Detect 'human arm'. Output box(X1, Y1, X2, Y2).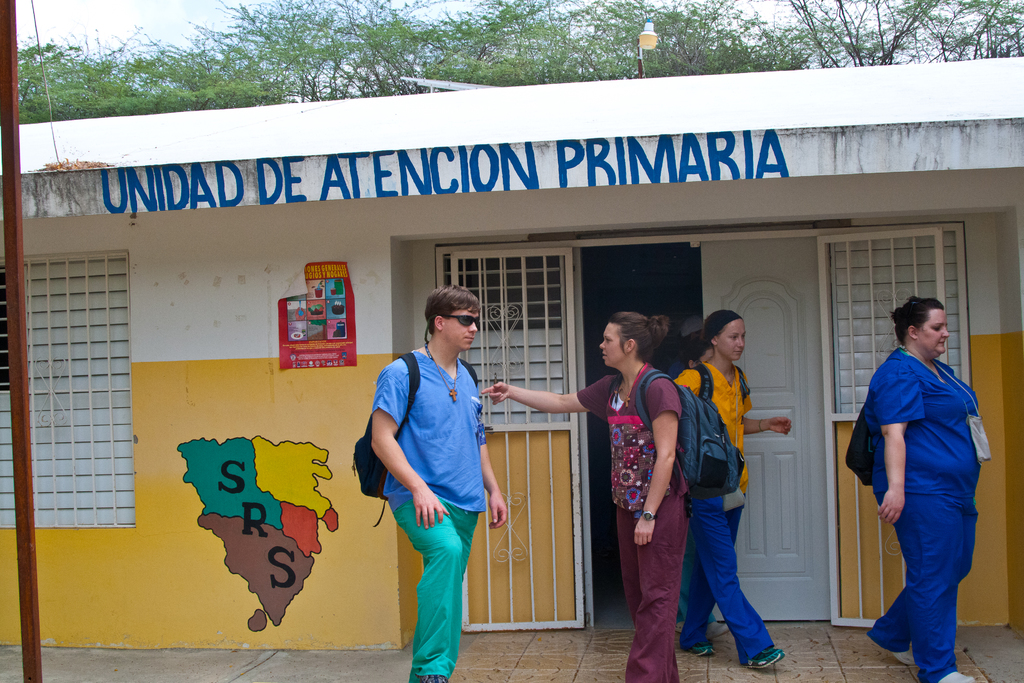
box(662, 365, 705, 402).
